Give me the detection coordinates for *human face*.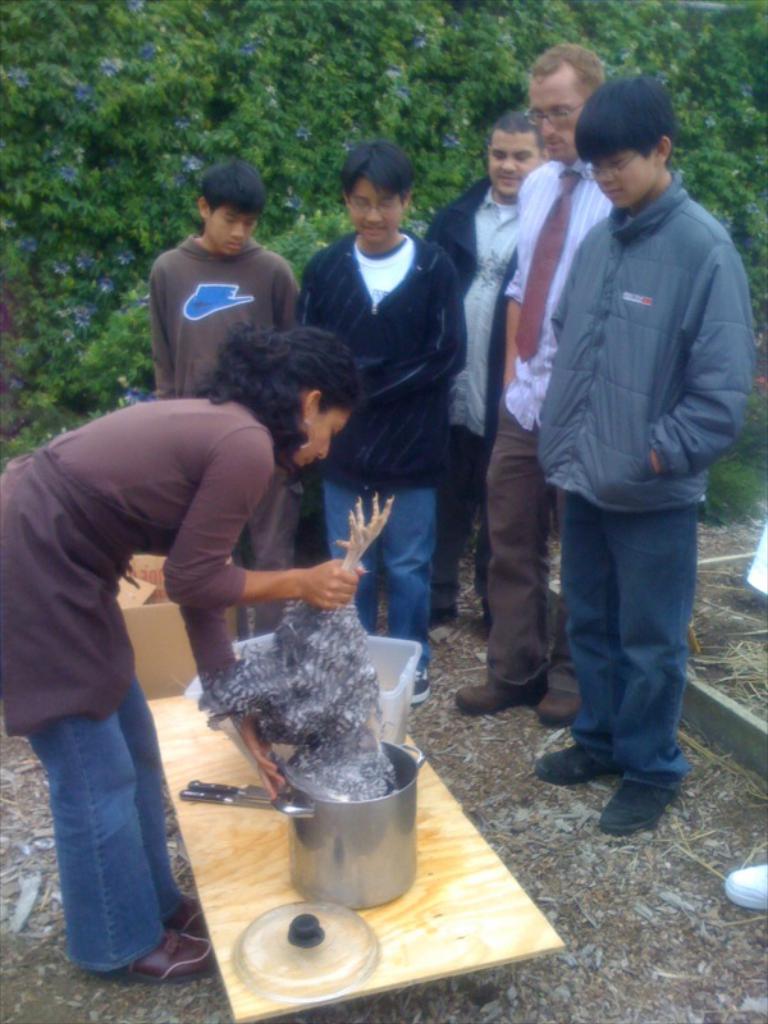
region(486, 132, 534, 198).
